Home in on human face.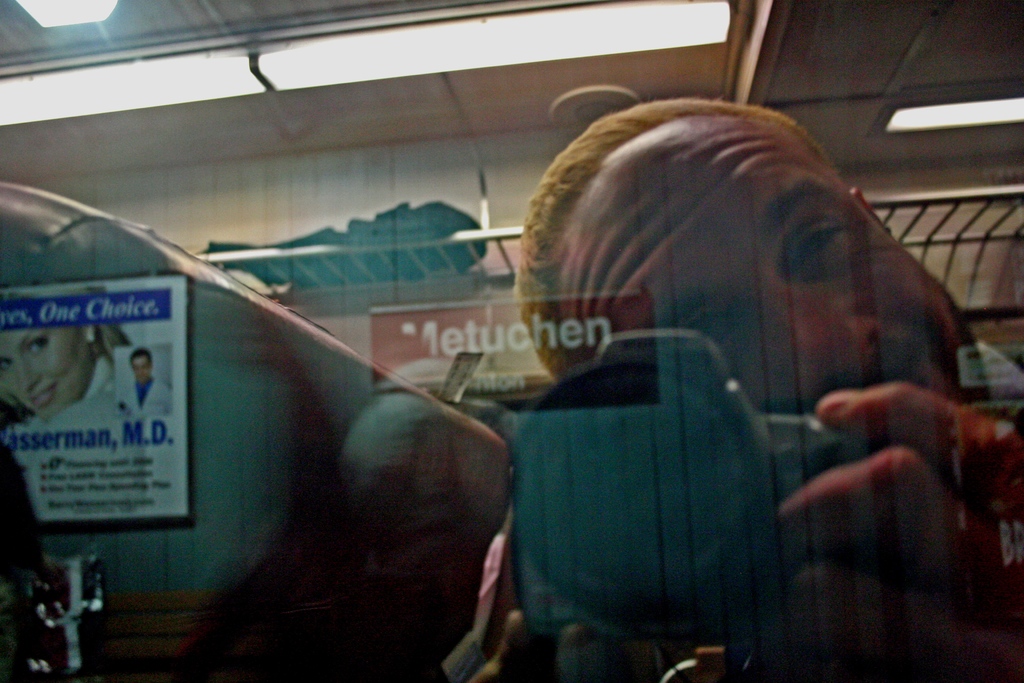
Homed in at <bbox>541, 124, 949, 475</bbox>.
